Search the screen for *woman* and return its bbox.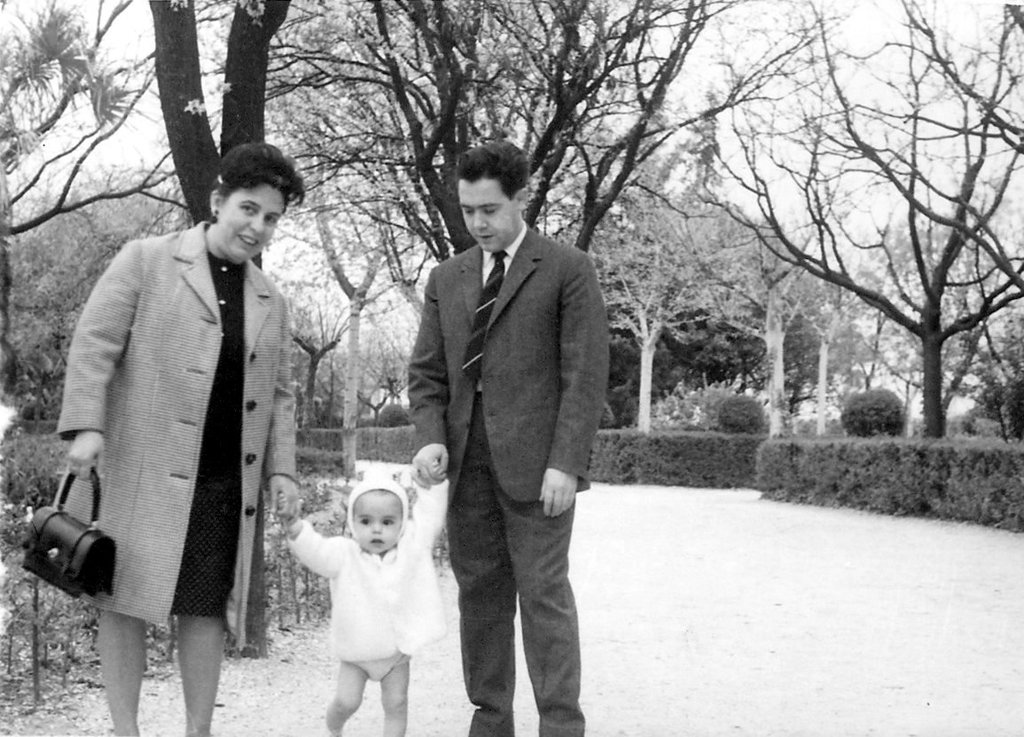
Found: locate(54, 137, 303, 736).
